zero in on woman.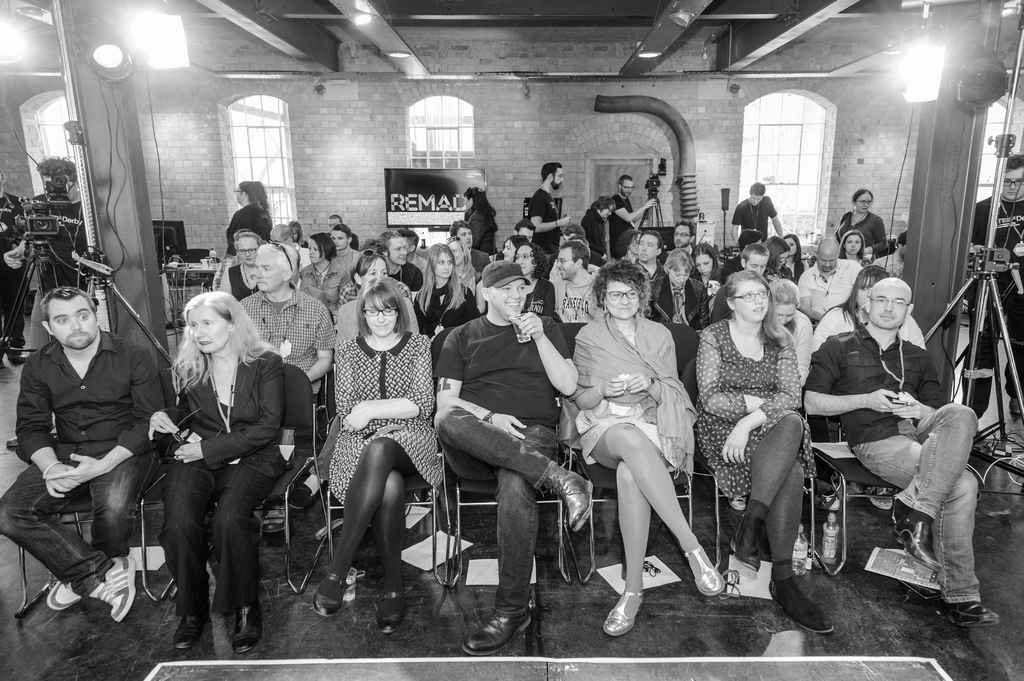
Zeroed in: 559/260/723/634.
